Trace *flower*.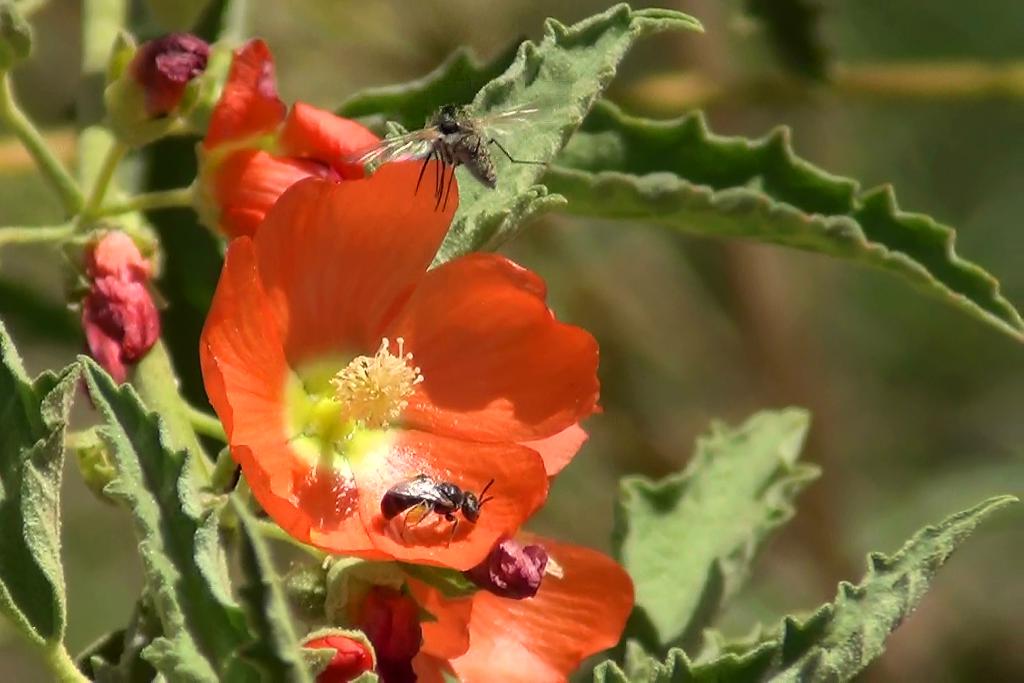
Traced to region(193, 138, 593, 600).
